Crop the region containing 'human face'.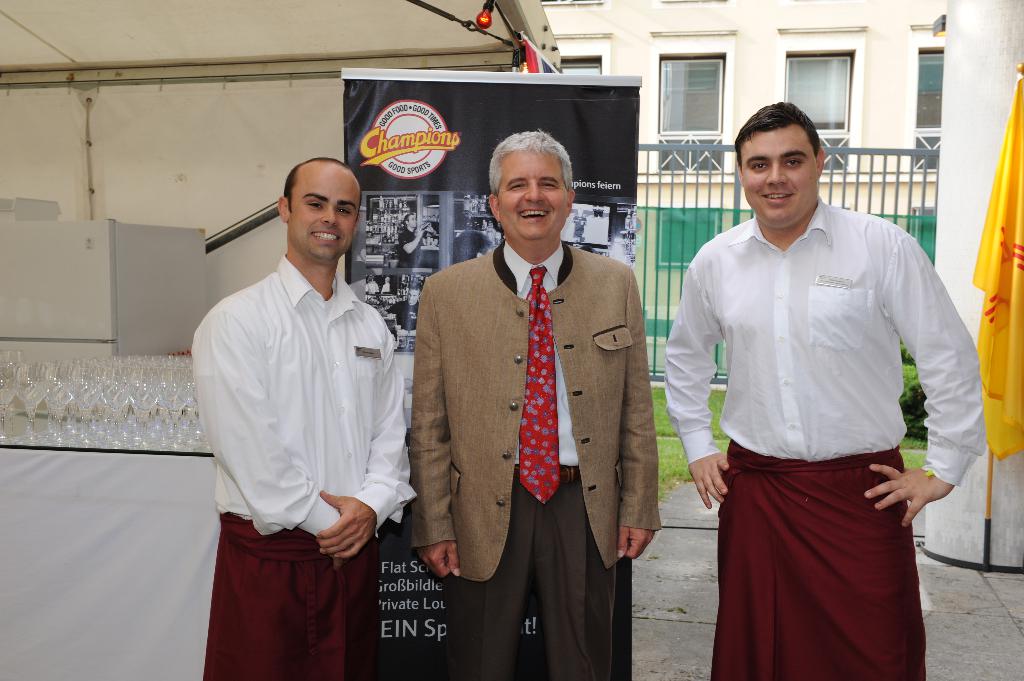
Crop region: <bbox>406, 214, 417, 230</bbox>.
